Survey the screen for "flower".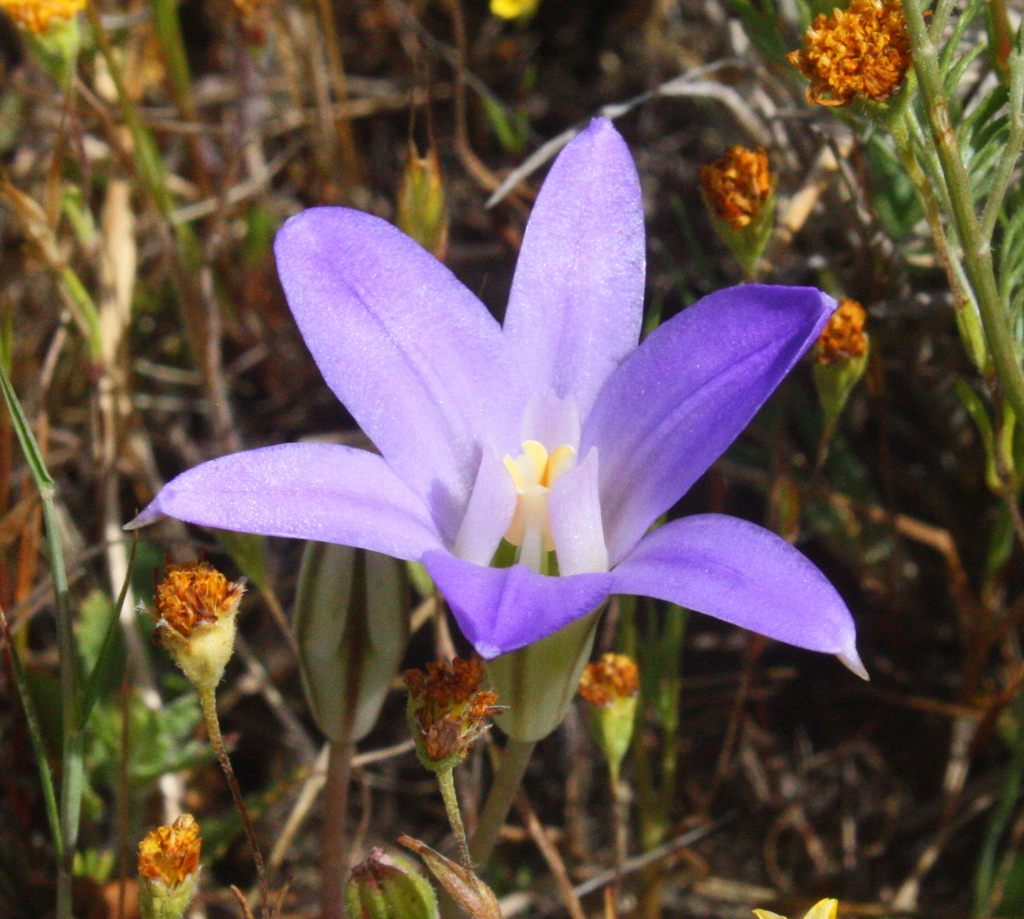
Survey found: [x1=395, y1=662, x2=495, y2=764].
